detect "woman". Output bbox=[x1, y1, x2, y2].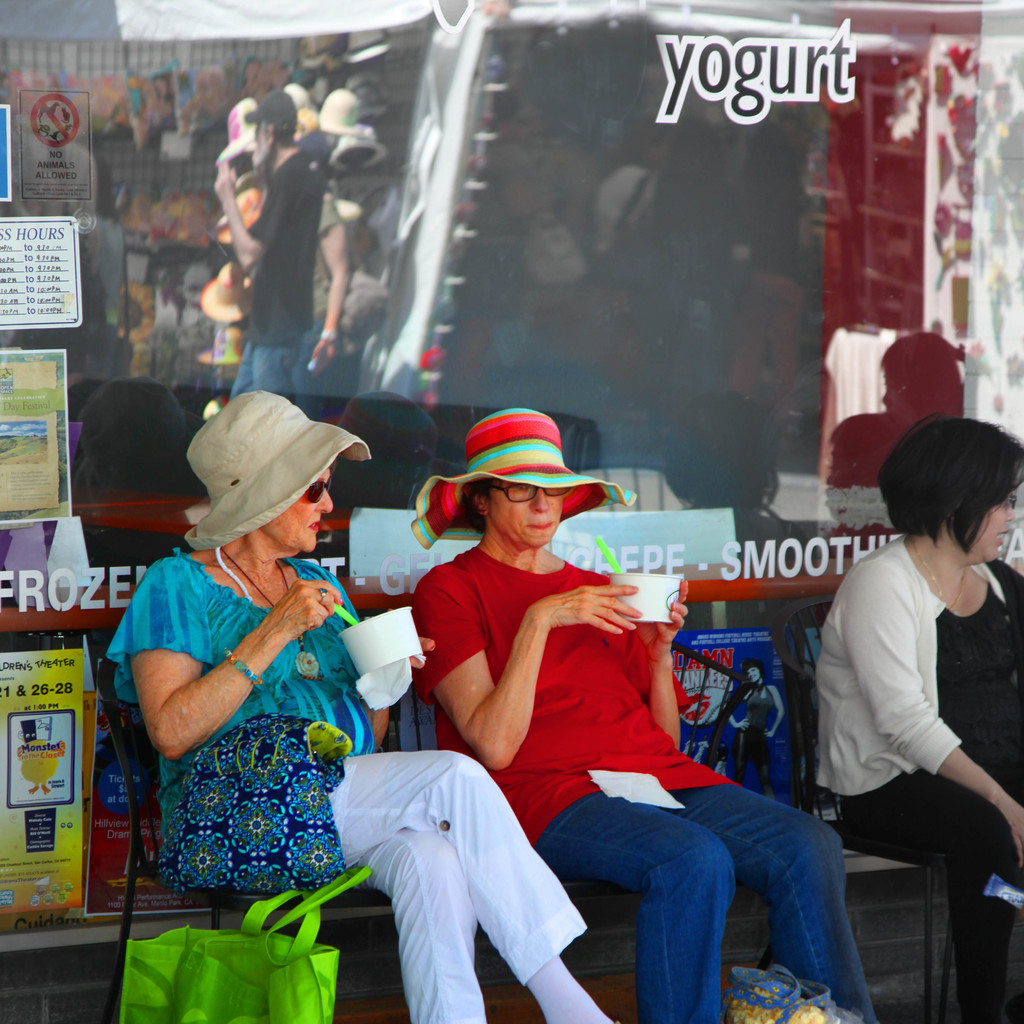
bbox=[784, 406, 1009, 957].
